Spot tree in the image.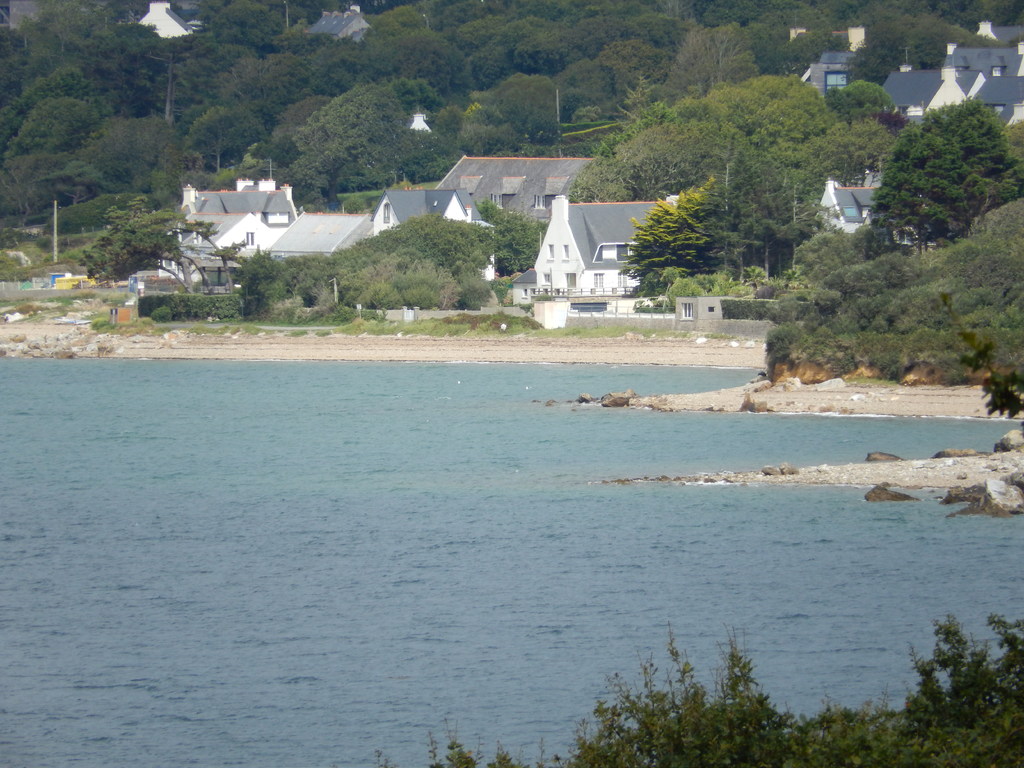
tree found at (675,16,746,93).
